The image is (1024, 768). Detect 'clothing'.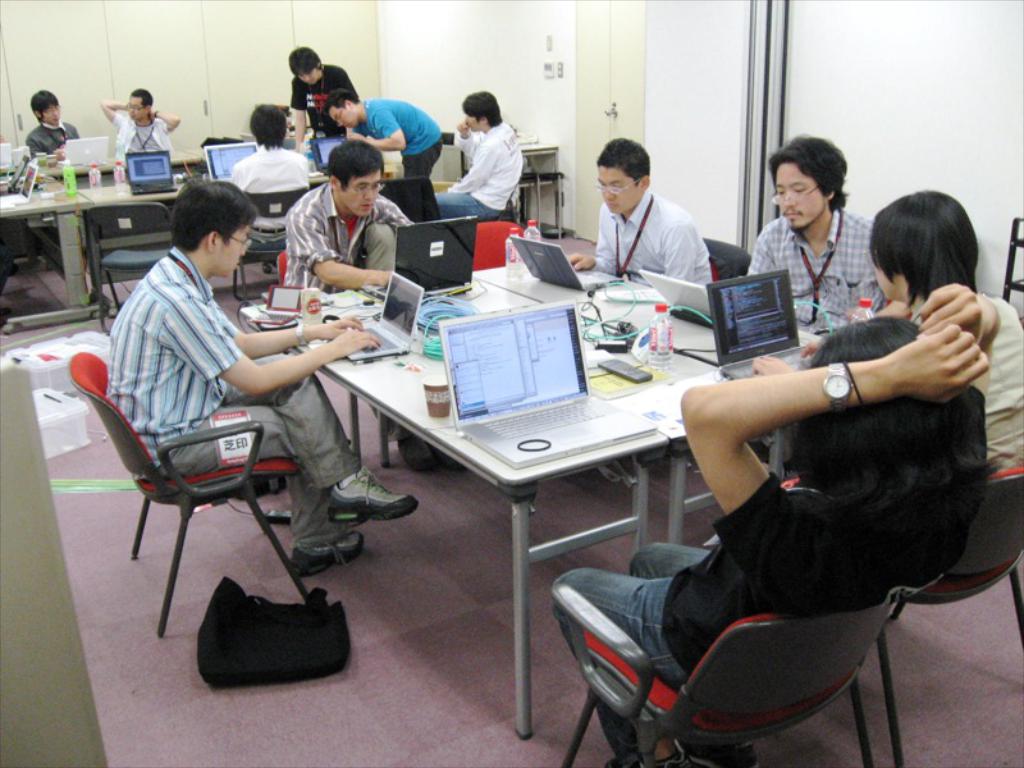
Detection: x1=26, y1=122, x2=79, y2=159.
